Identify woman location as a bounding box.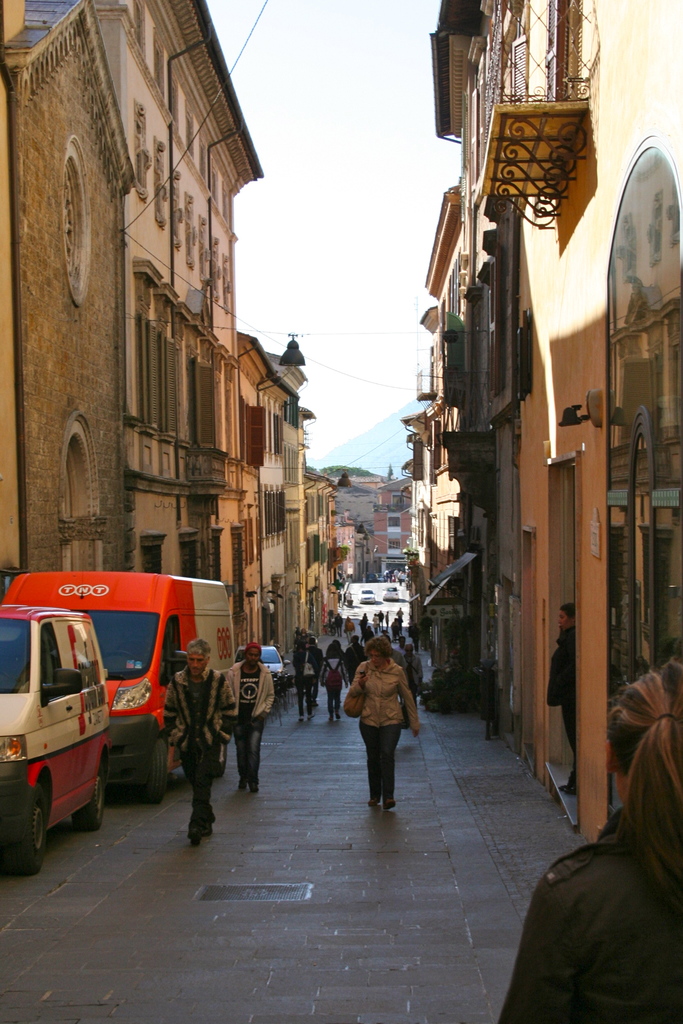
{"left": 318, "top": 637, "right": 348, "bottom": 723}.
